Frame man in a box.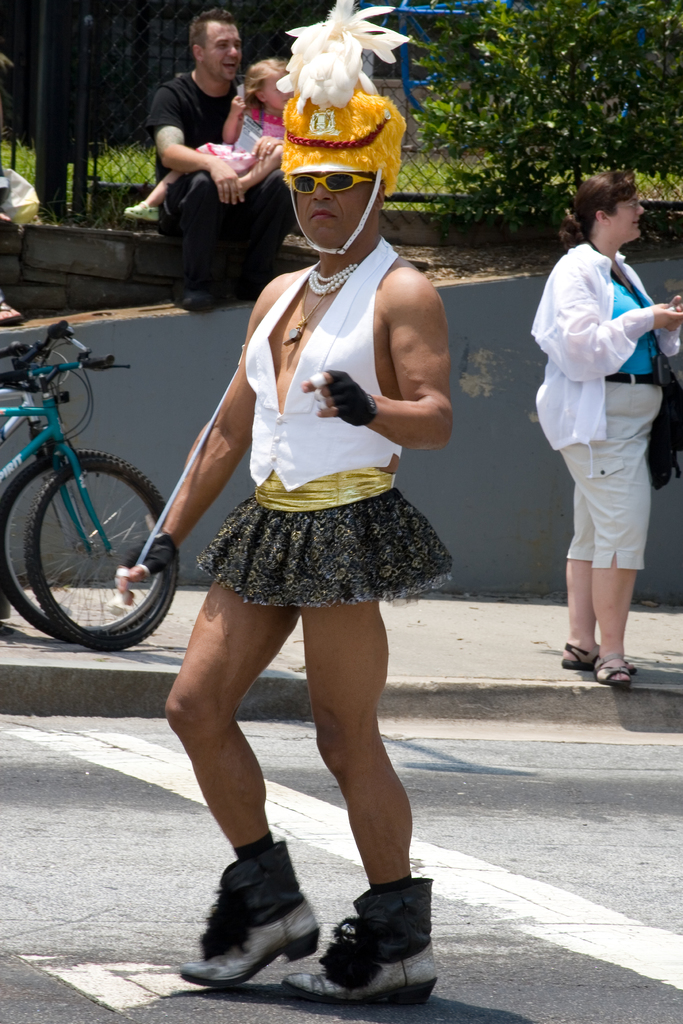
<bbox>152, 0, 313, 329</bbox>.
